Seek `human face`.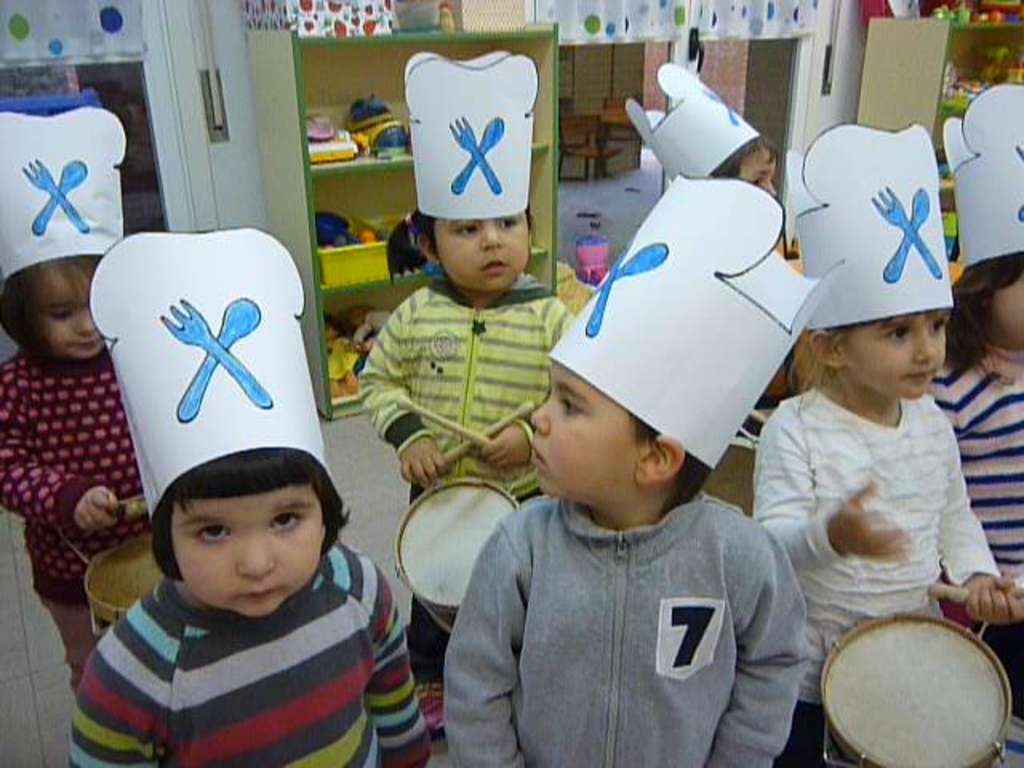
[42, 261, 107, 357].
